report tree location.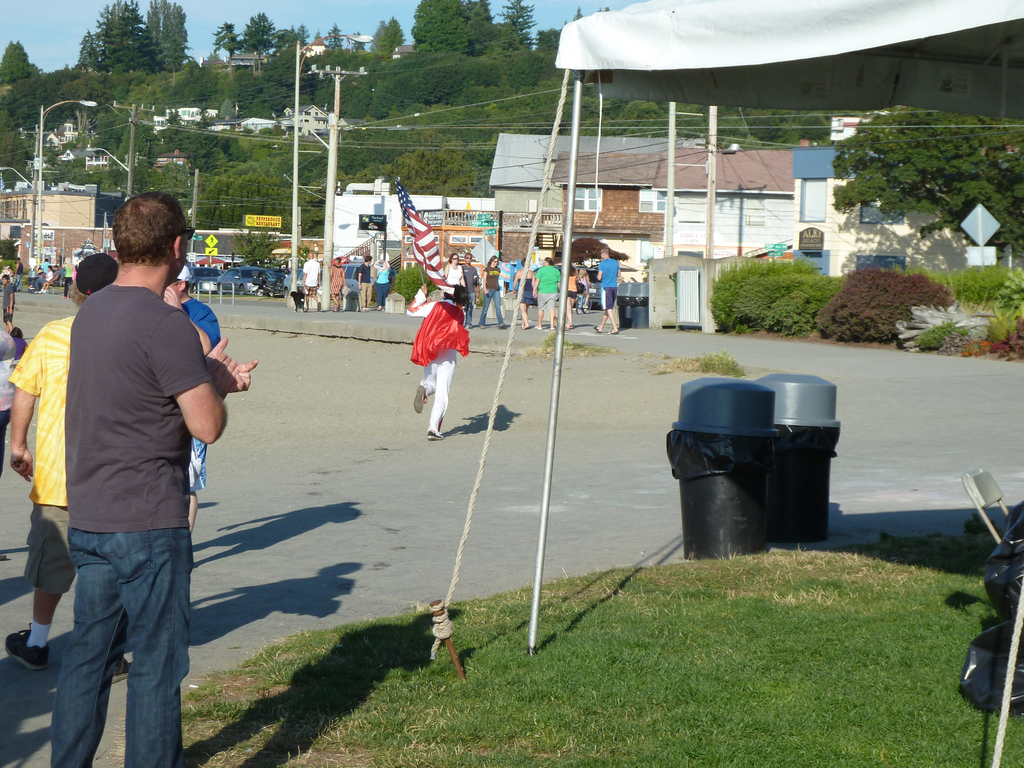
Report: <box>468,18,521,56</box>.
